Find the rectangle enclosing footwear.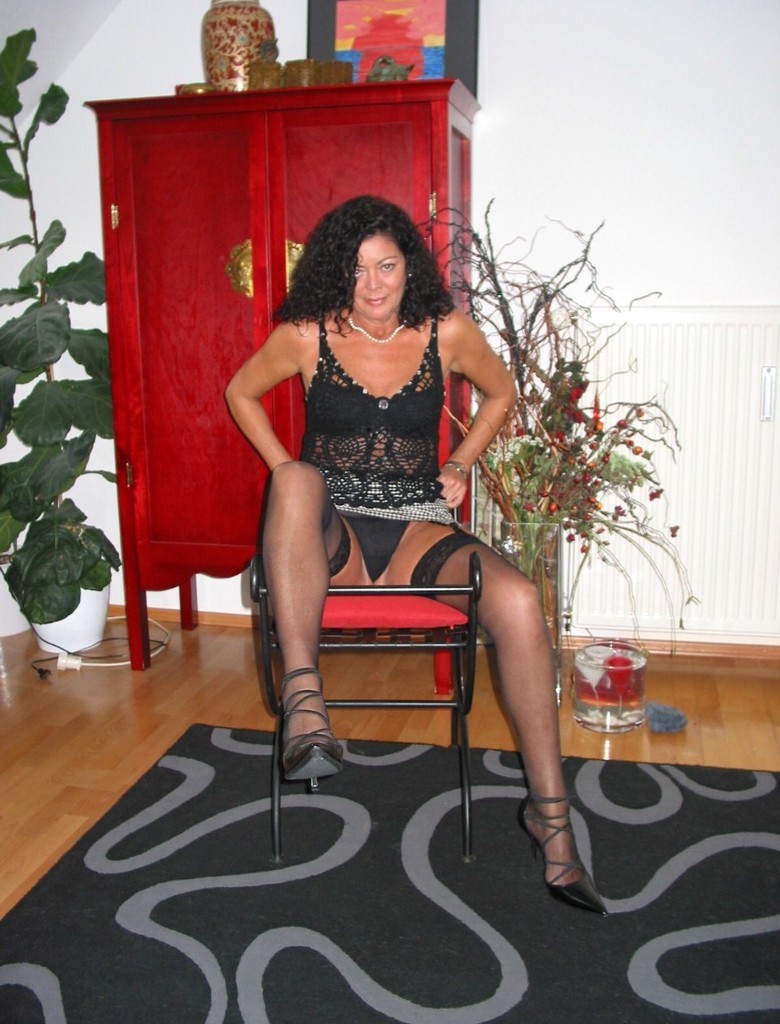
<box>528,790,603,907</box>.
